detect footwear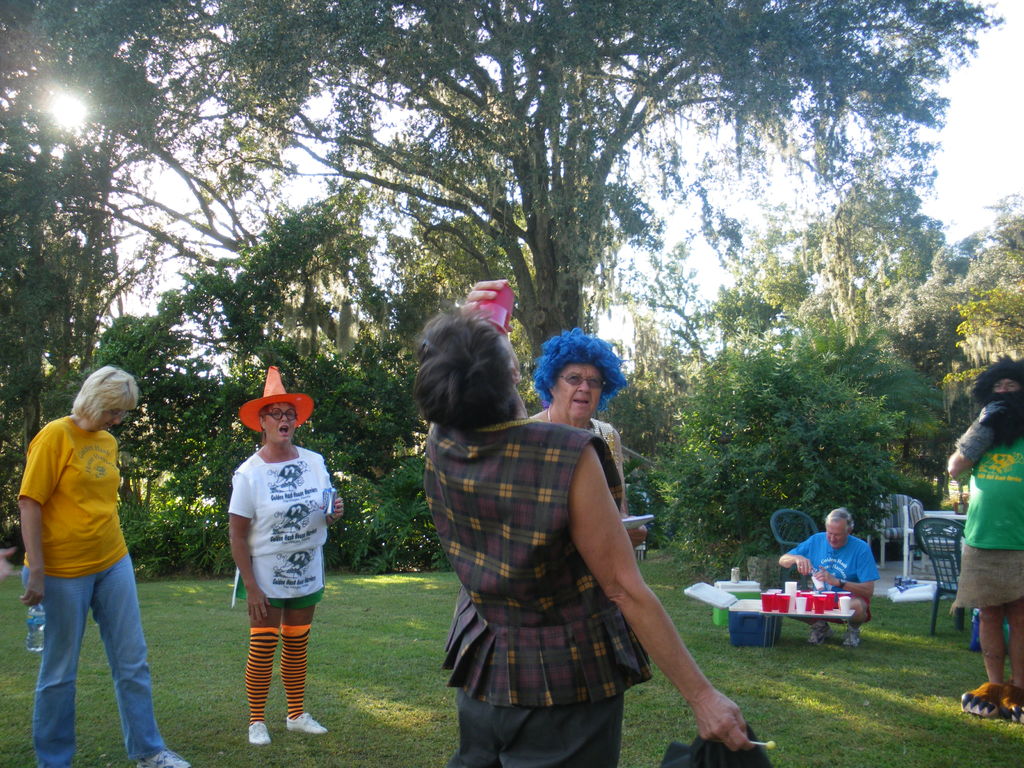
x1=808, y1=621, x2=837, y2=644
